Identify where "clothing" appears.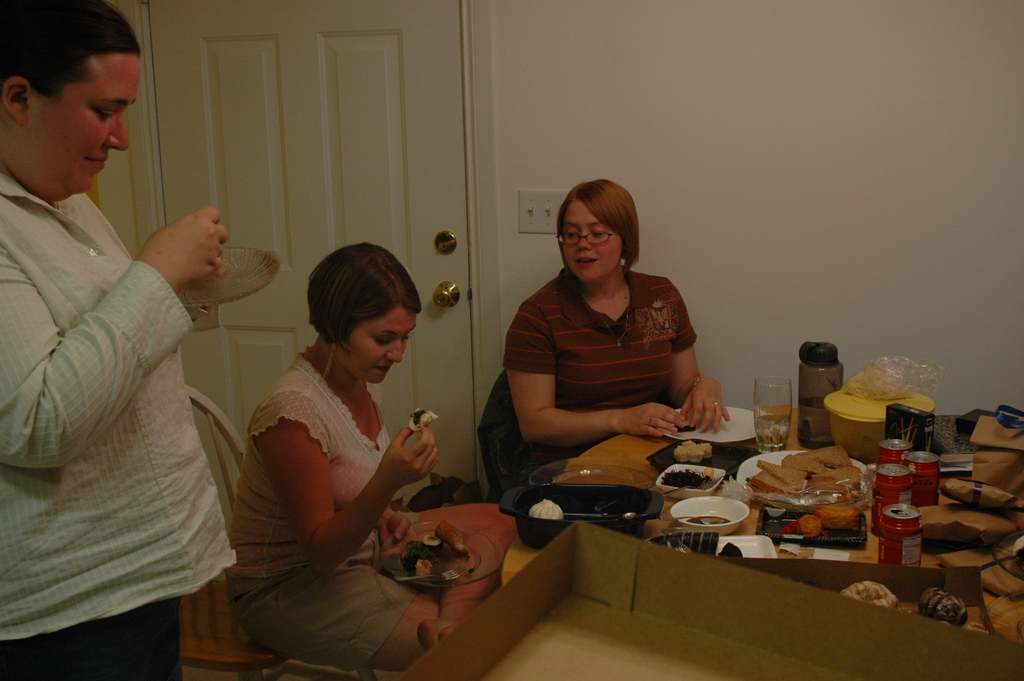
Appears at 500, 267, 698, 461.
